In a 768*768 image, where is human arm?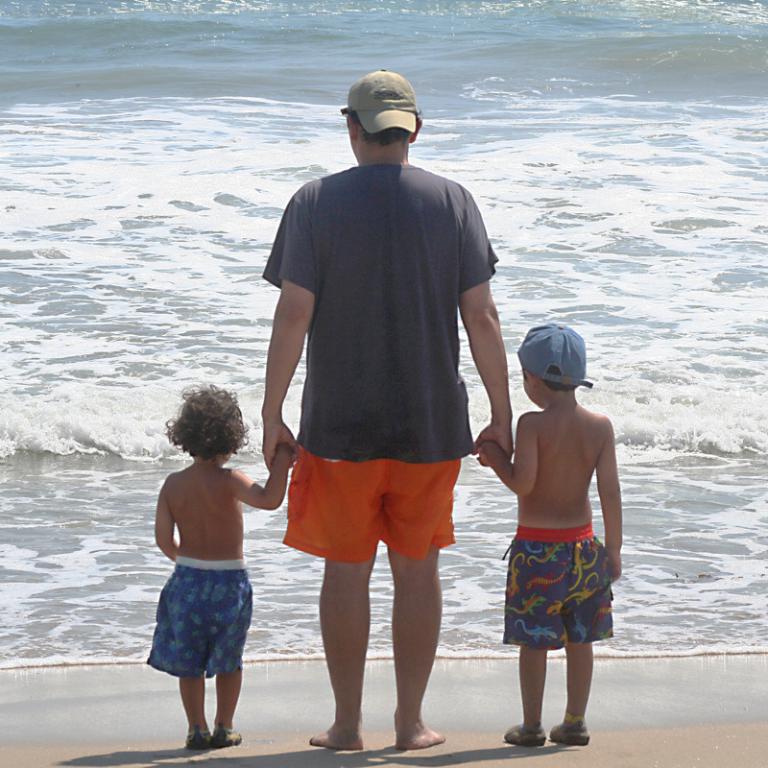
x1=158 y1=468 x2=188 y2=569.
